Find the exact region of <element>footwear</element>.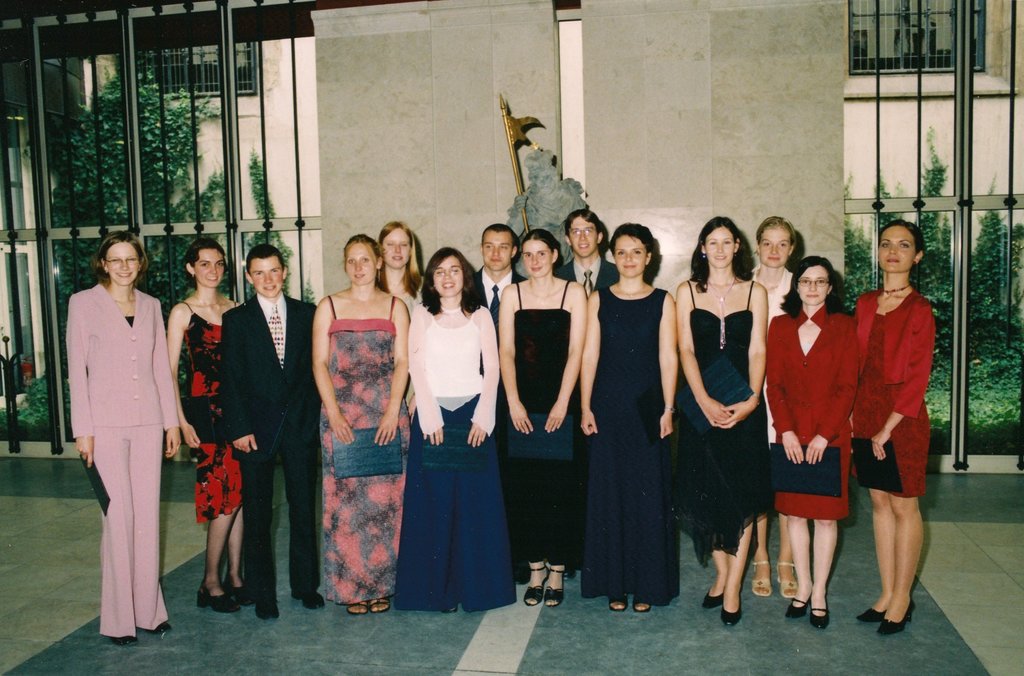
Exact region: <bbox>856, 607, 888, 623</bbox>.
